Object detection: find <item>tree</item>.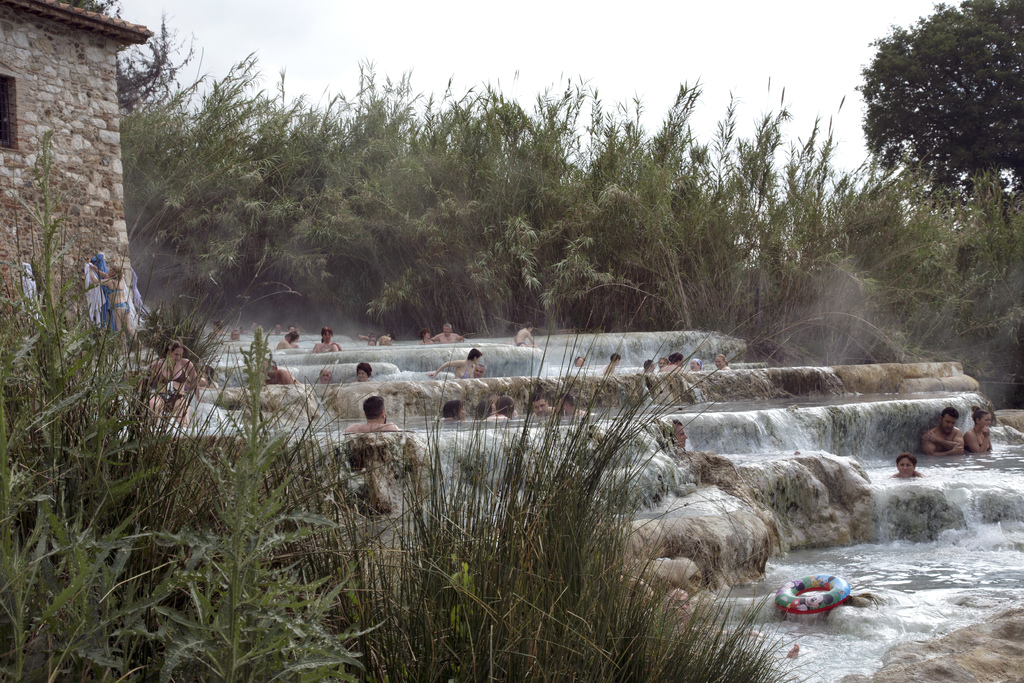
left=849, top=0, right=1023, bottom=204.
